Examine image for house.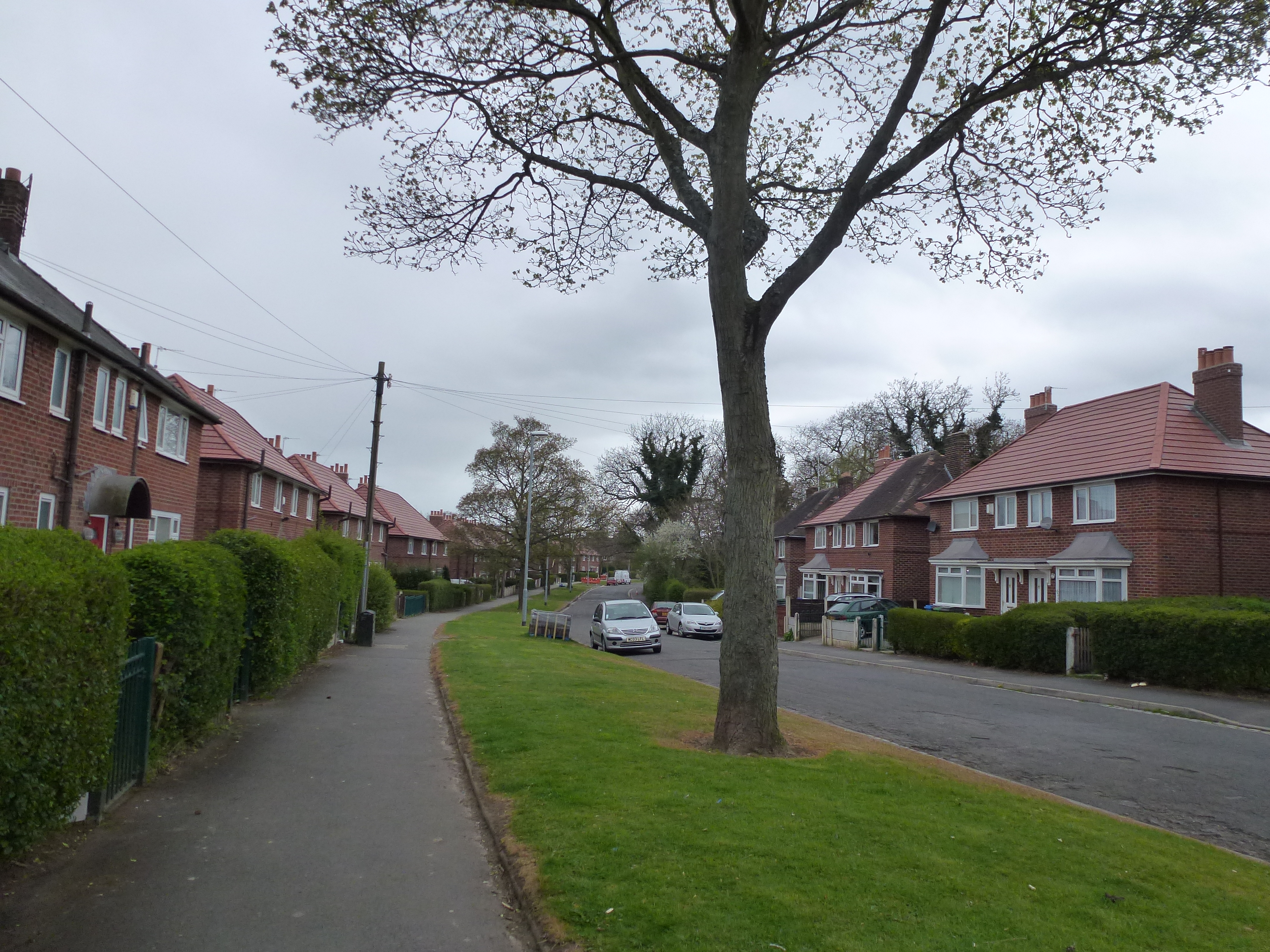
Examination result: BBox(126, 148, 152, 174).
